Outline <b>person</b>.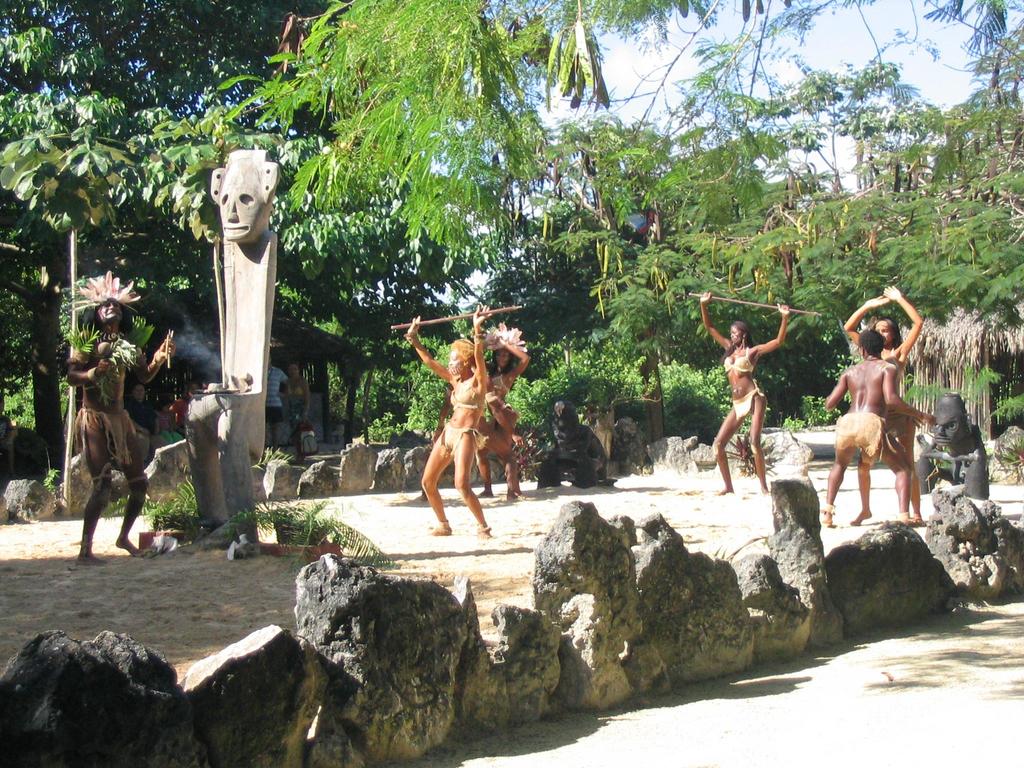
Outline: box(816, 335, 961, 529).
